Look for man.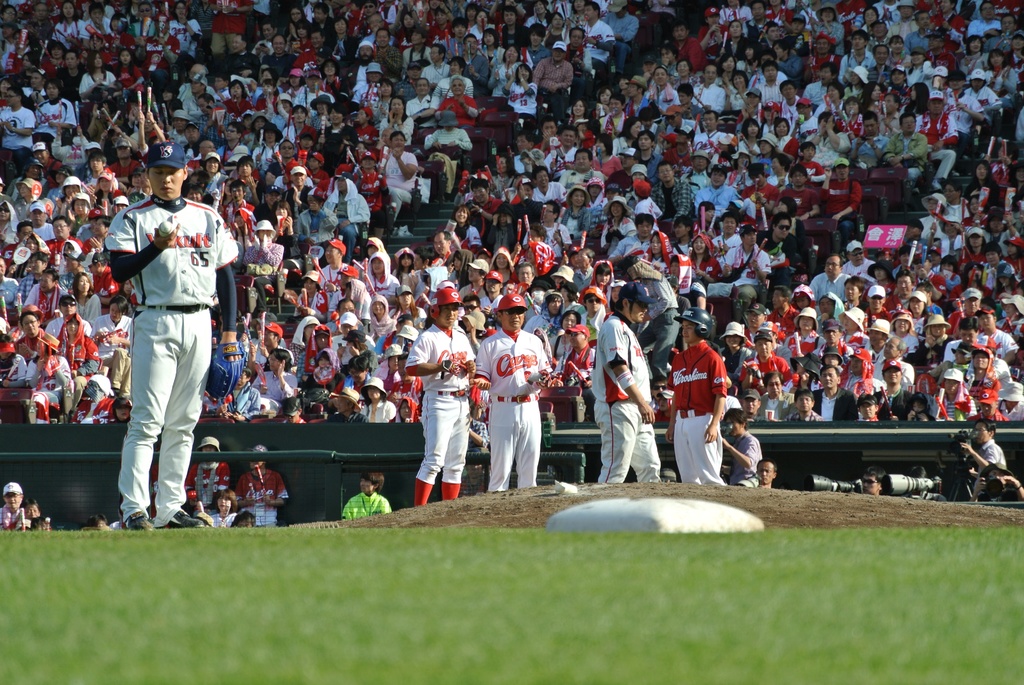
Found: 232,443,289,529.
